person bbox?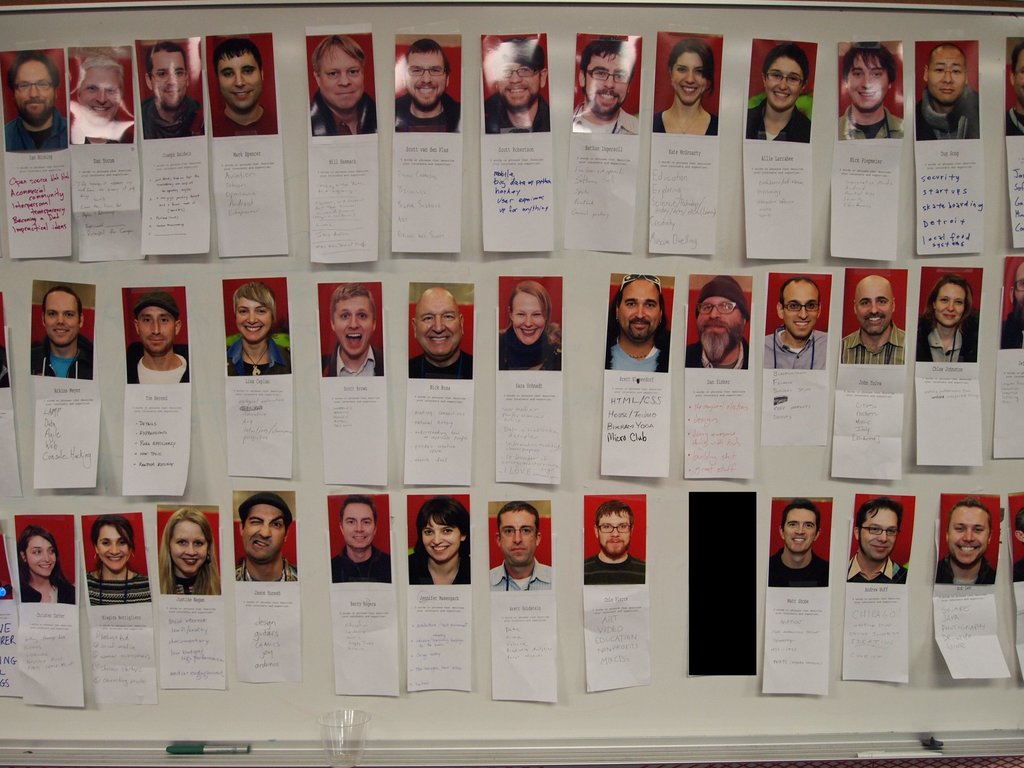
[x1=81, y1=60, x2=128, y2=145]
